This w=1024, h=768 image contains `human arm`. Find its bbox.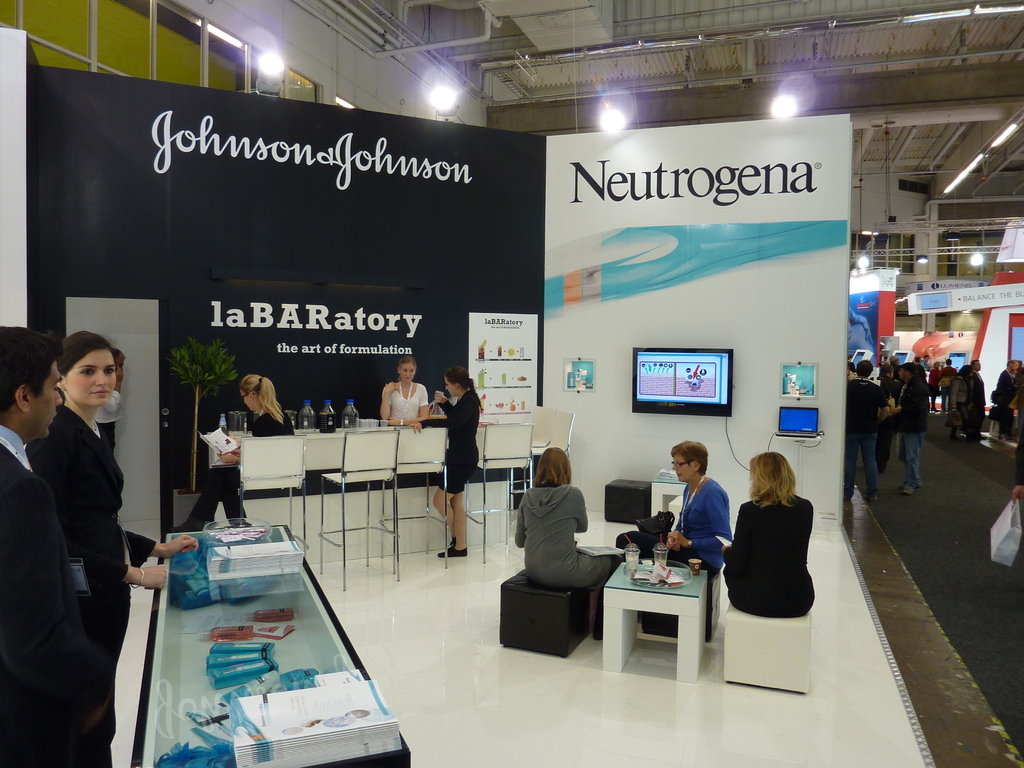
bbox=(216, 451, 241, 467).
